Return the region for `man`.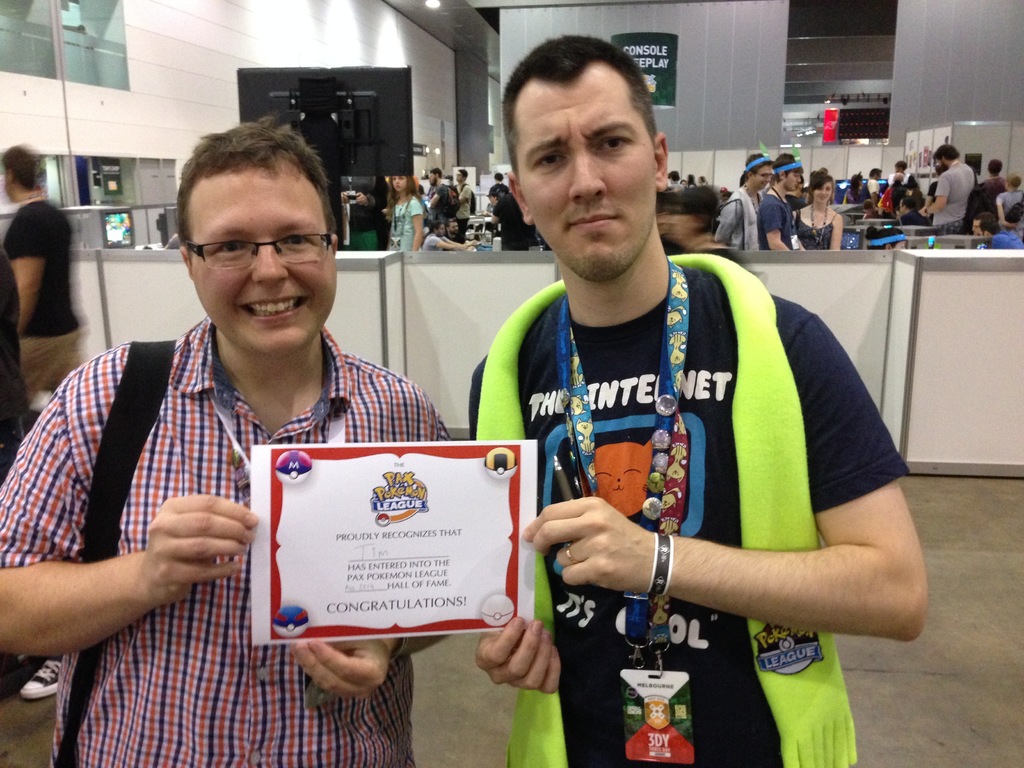
bbox=[922, 140, 975, 236].
